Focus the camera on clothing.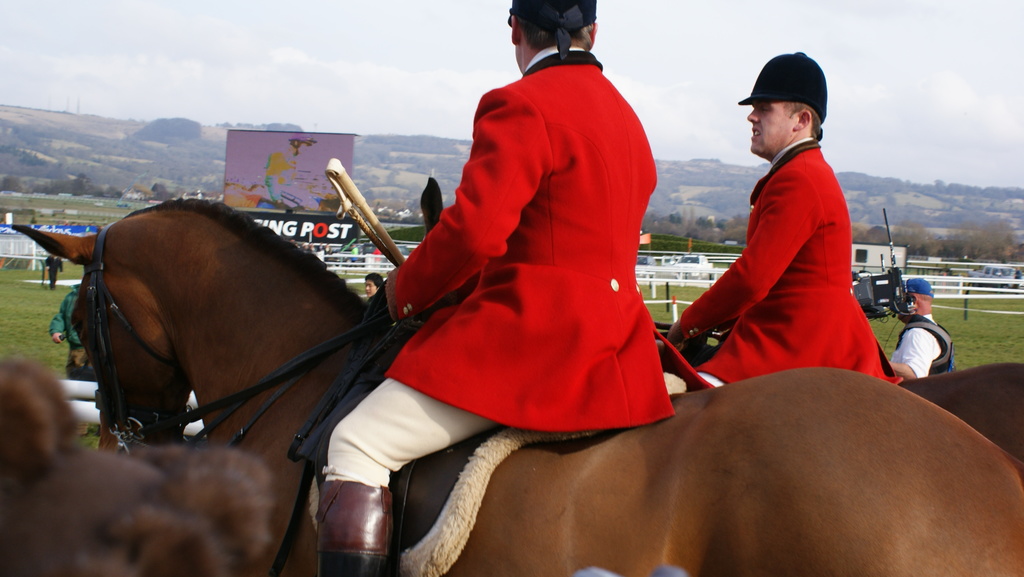
Focus region: [881,309,959,386].
